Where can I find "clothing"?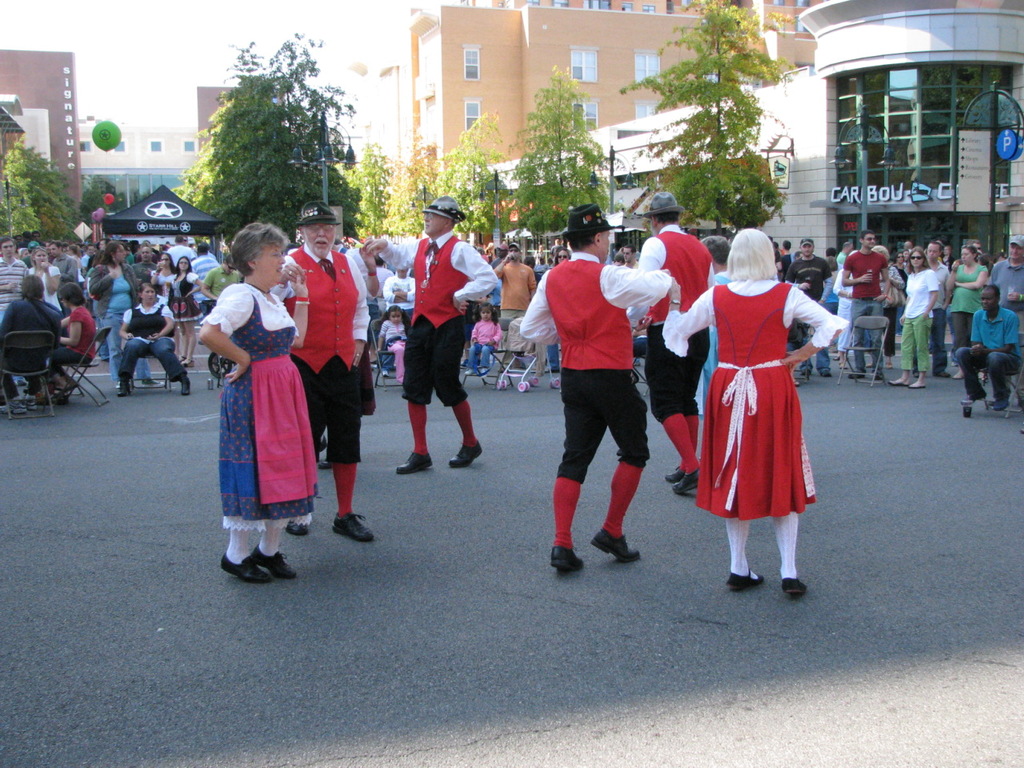
You can find it at select_region(534, 258, 552, 278).
